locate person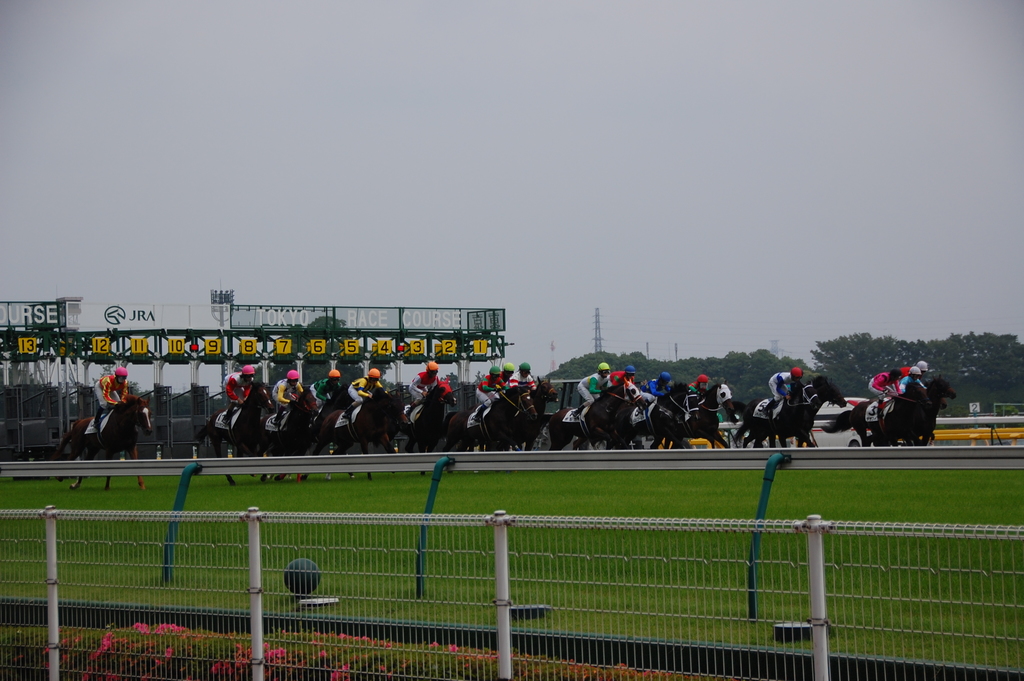
x1=309 y1=369 x2=342 y2=410
